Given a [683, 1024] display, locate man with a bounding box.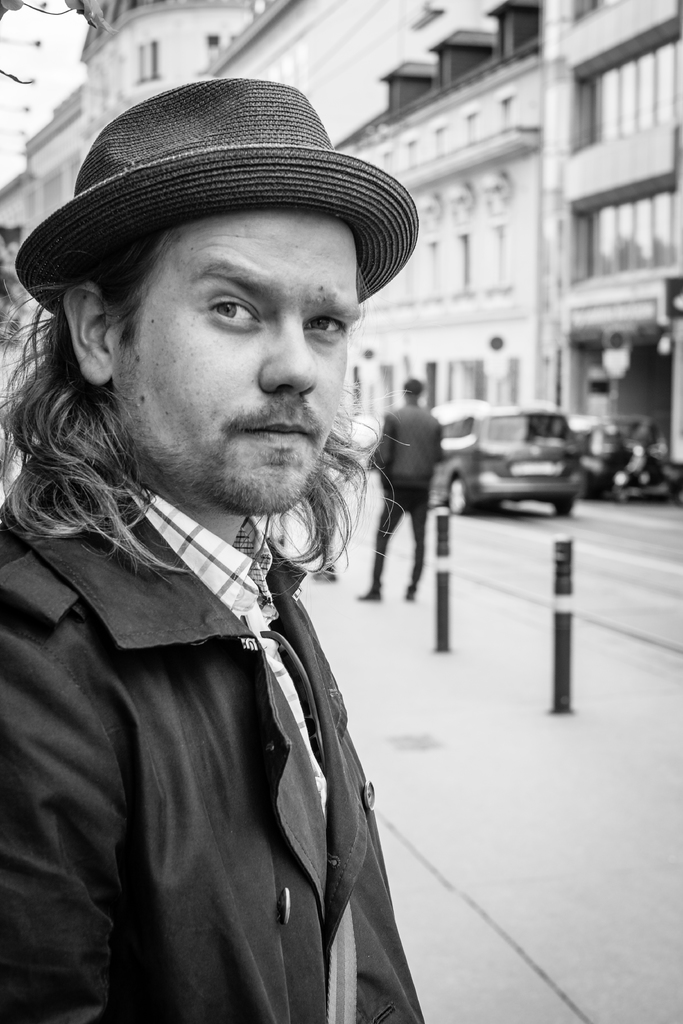
Located: rect(343, 377, 447, 602).
